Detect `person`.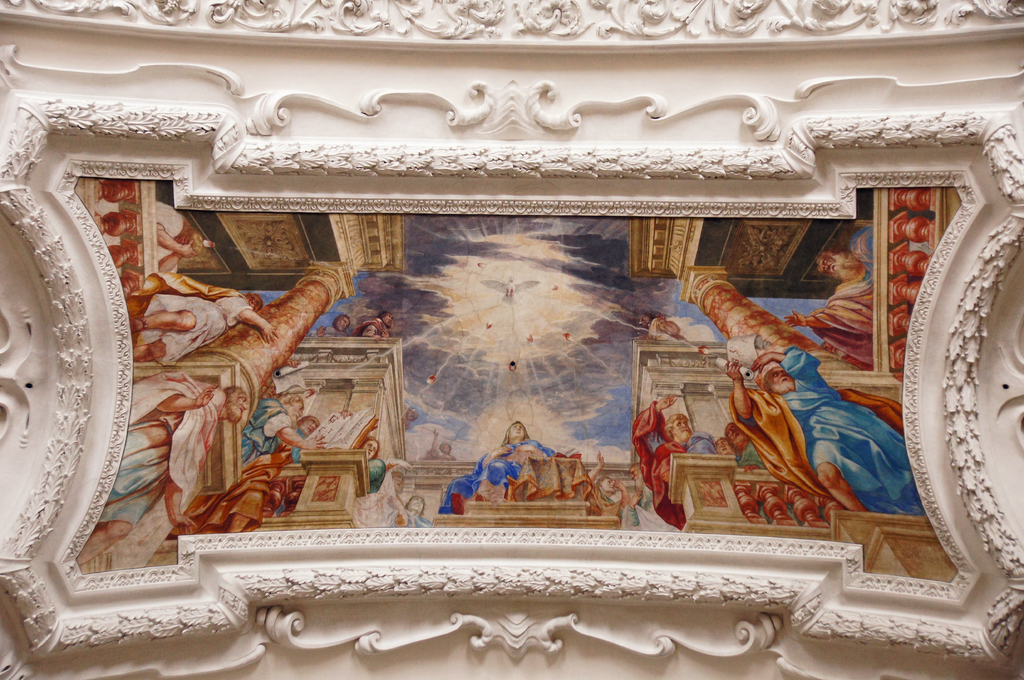
Detected at bbox=(351, 433, 389, 491).
